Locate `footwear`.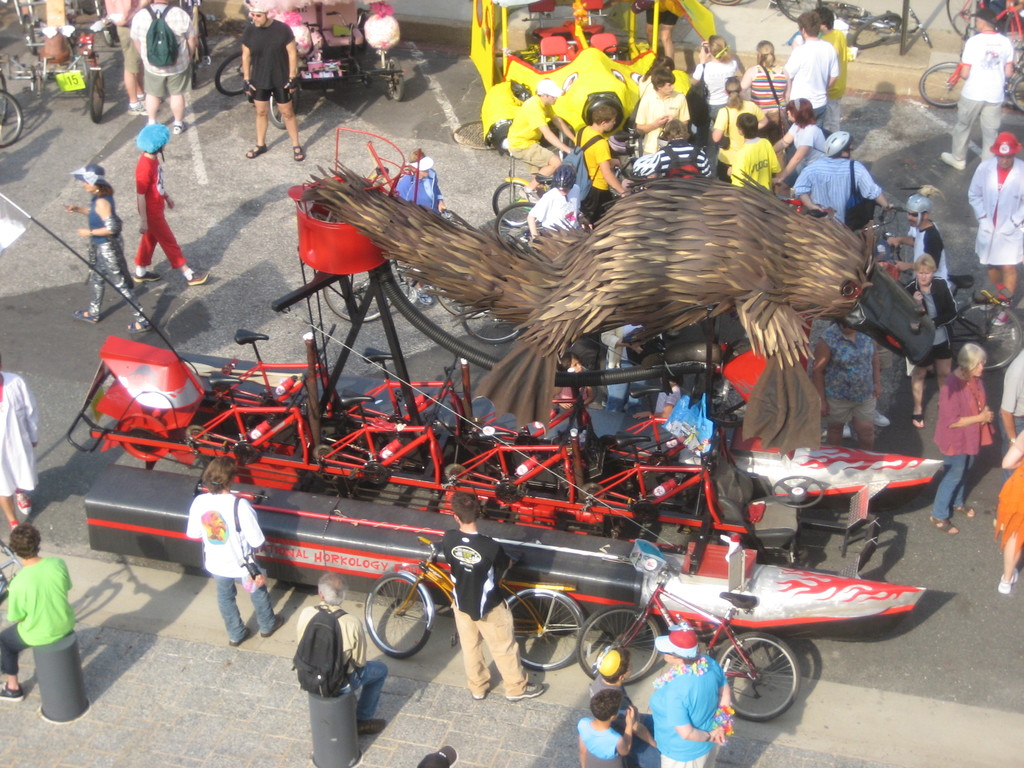
Bounding box: [left=842, top=422, right=851, bottom=439].
